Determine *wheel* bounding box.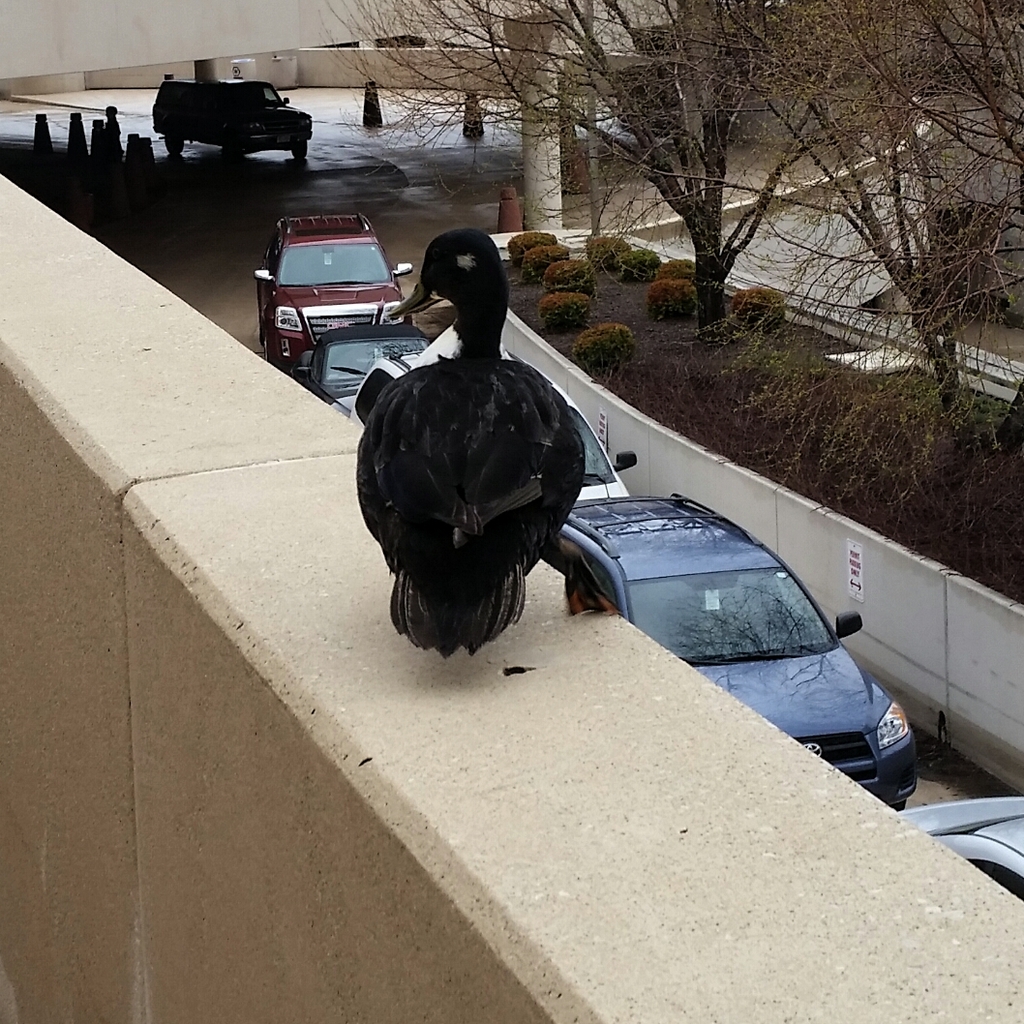
Determined: (251,290,266,350).
